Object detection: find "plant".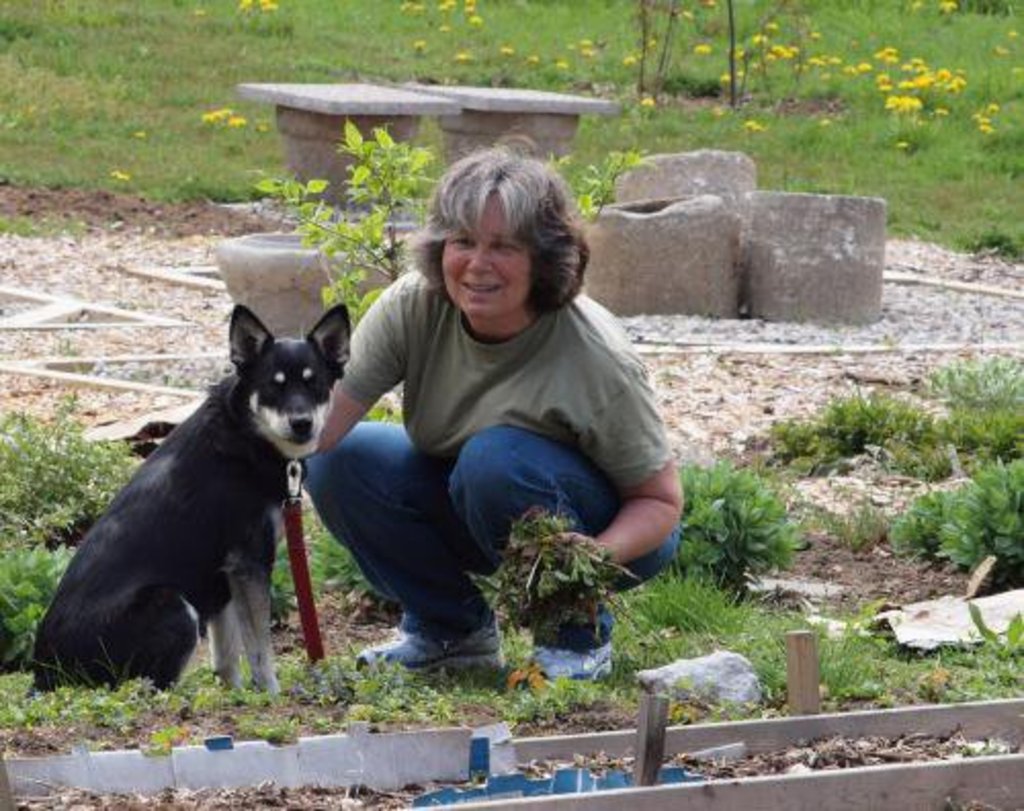
[x1=680, y1=451, x2=831, y2=596].
